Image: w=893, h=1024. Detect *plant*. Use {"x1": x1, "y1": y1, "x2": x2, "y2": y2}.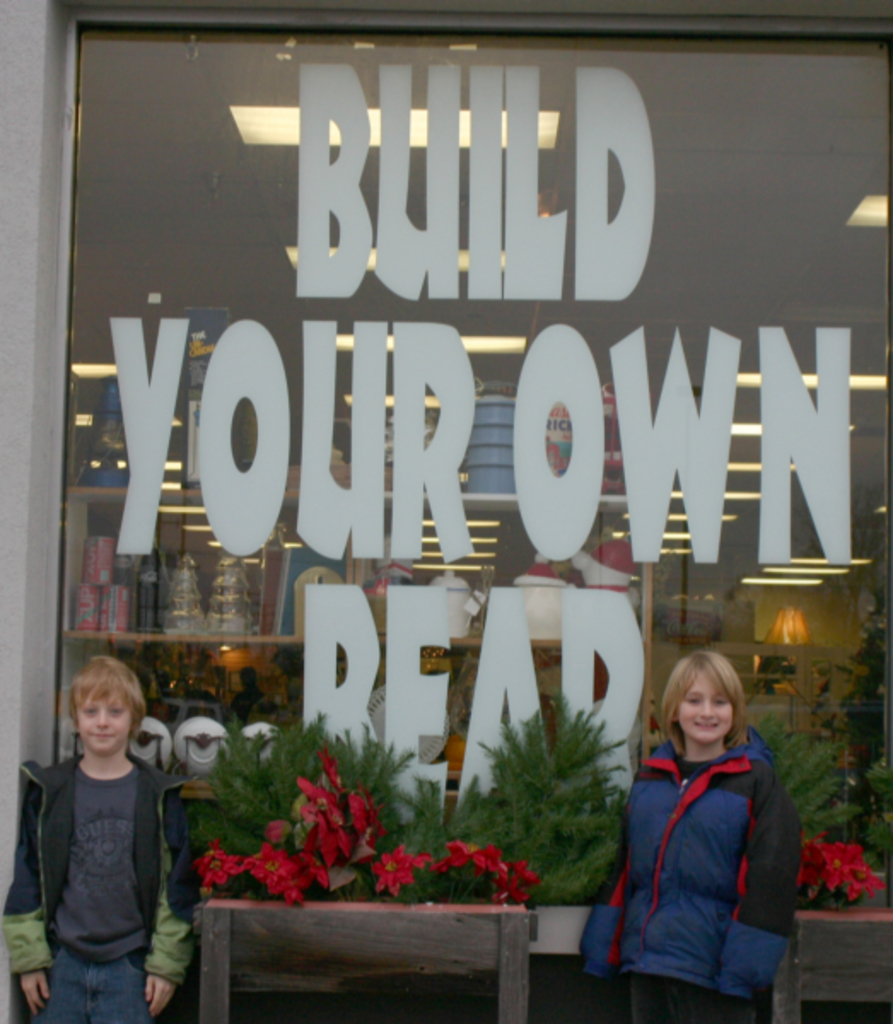
{"x1": 470, "y1": 674, "x2": 654, "y2": 896}.
